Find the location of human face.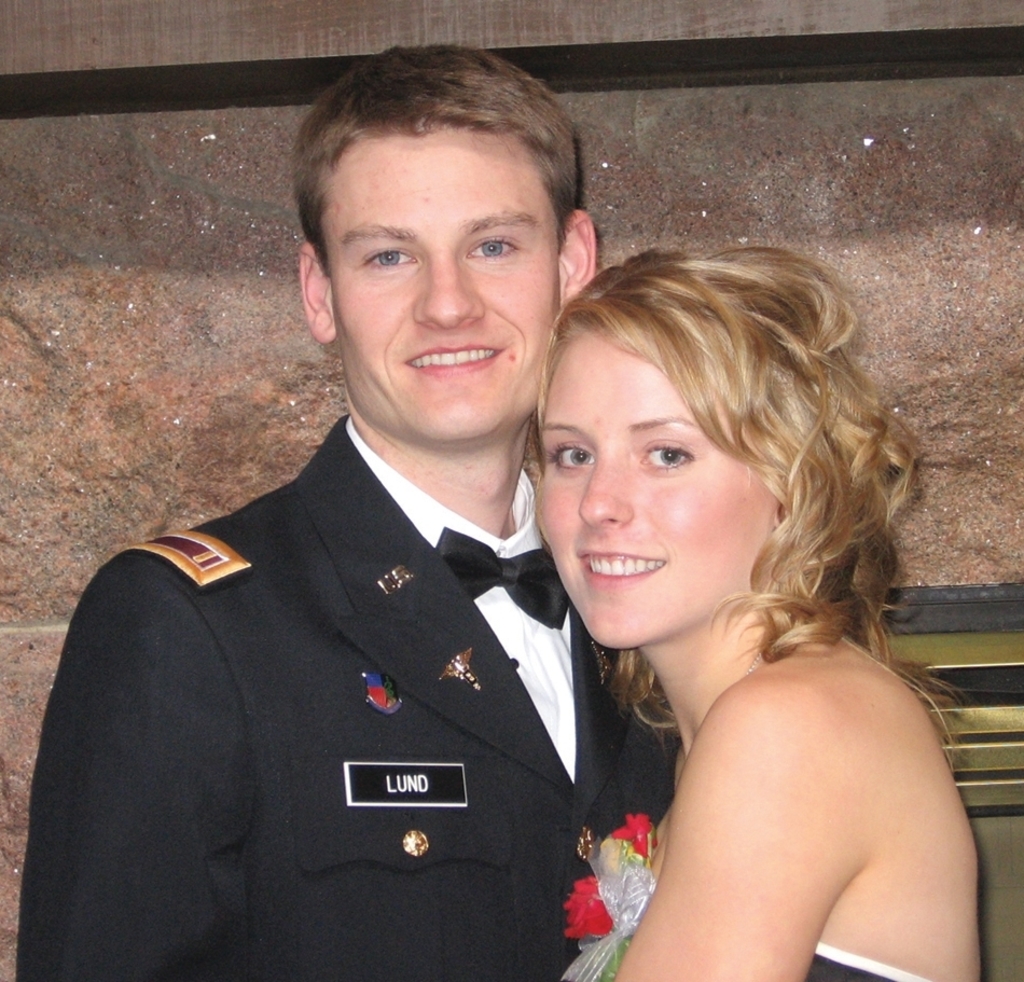
Location: 337, 138, 563, 439.
